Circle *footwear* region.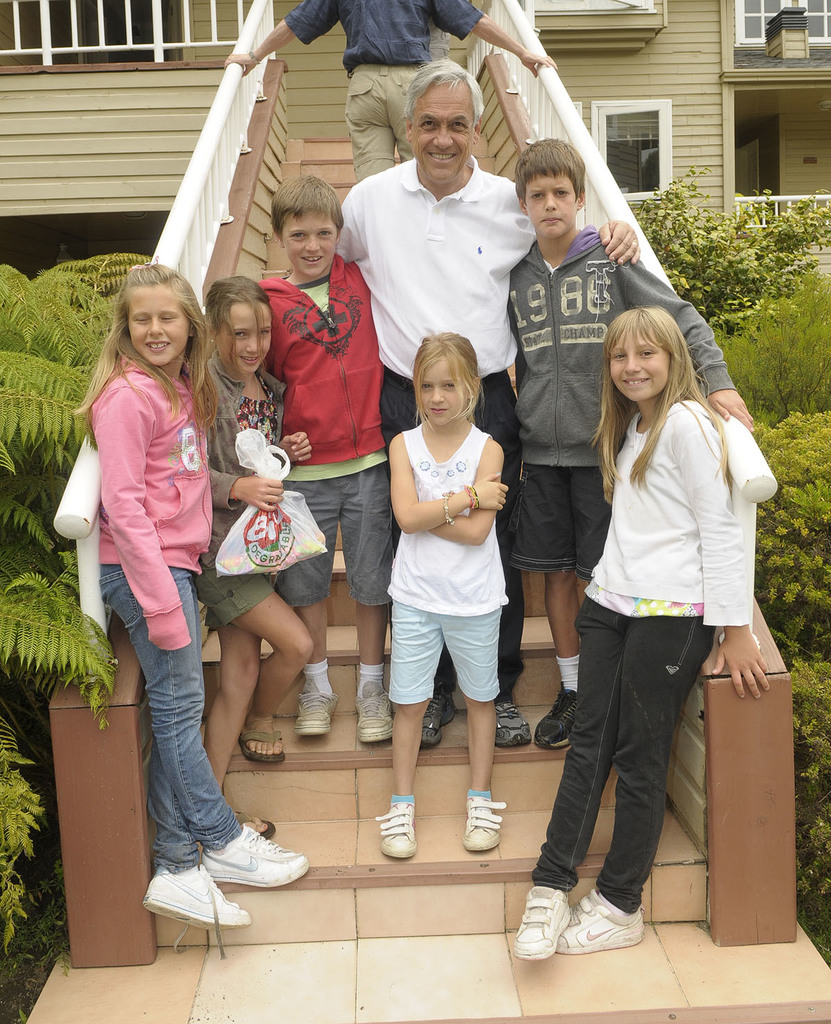
Region: (x1=142, y1=867, x2=252, y2=964).
